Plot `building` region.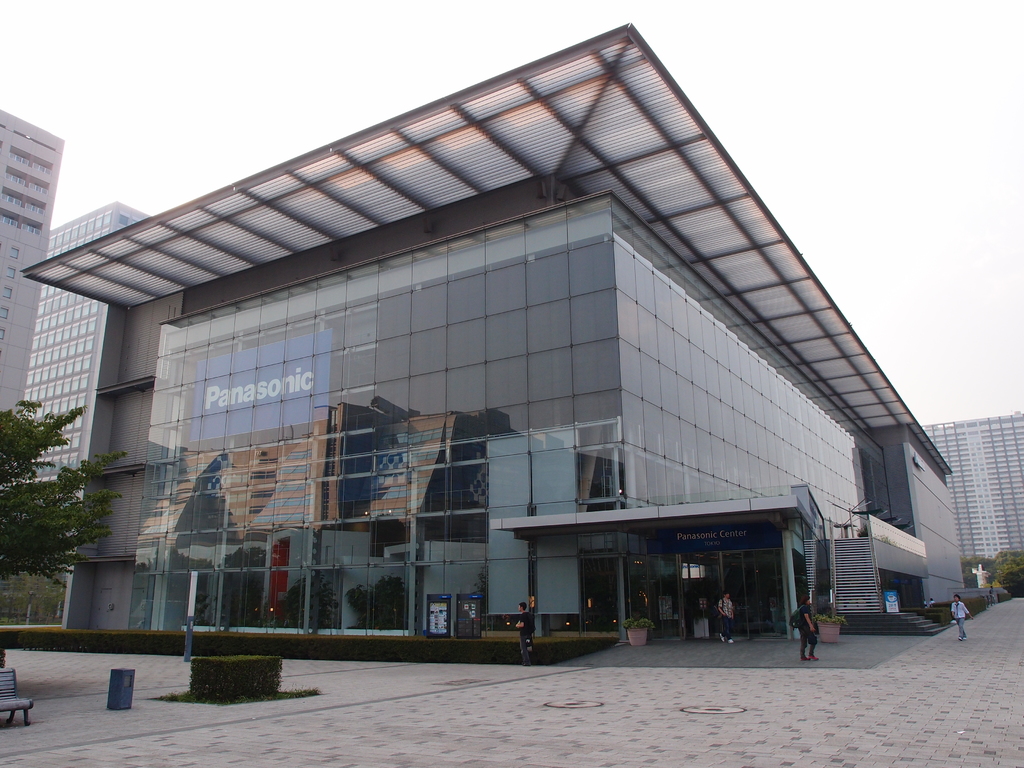
Plotted at (x1=922, y1=411, x2=1023, y2=559).
